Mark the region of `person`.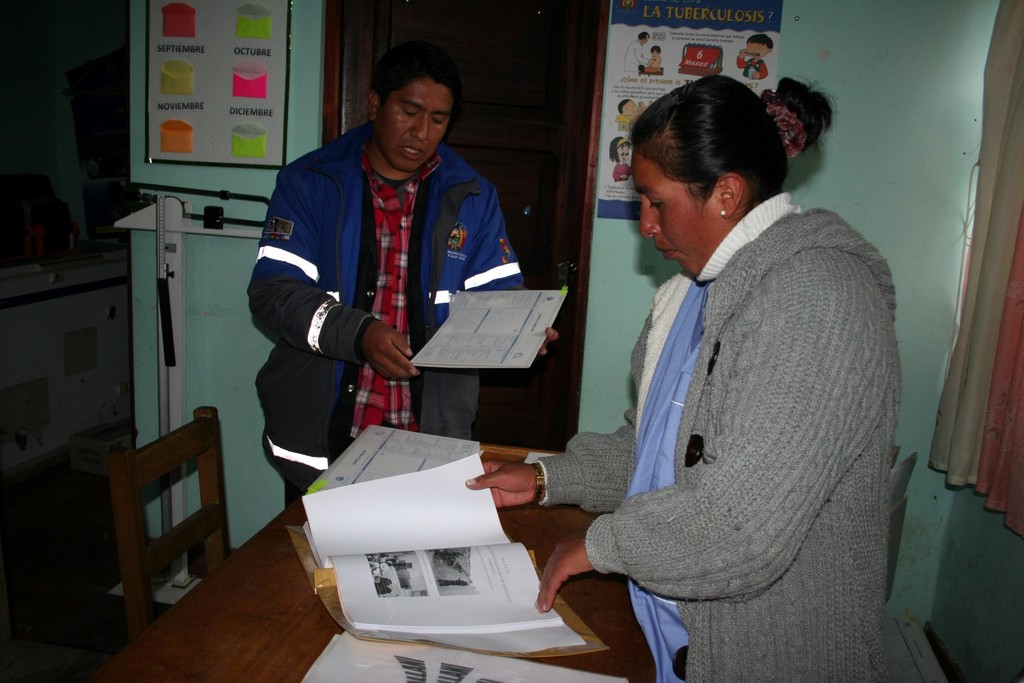
Region: (left=464, top=72, right=911, bottom=682).
